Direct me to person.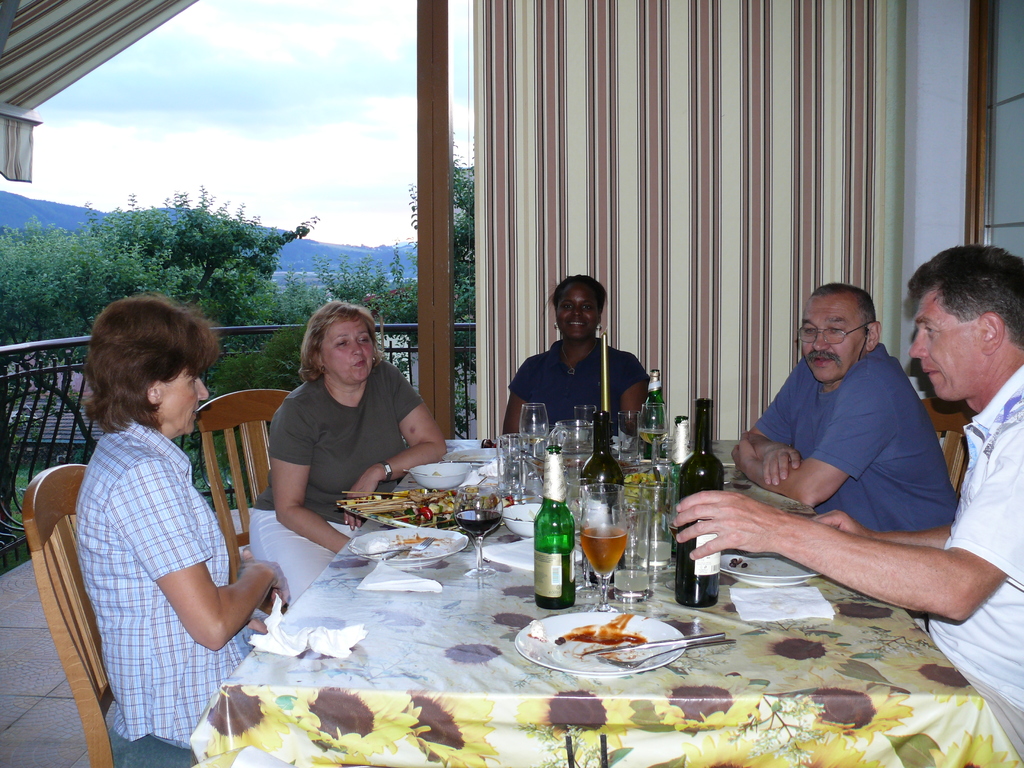
Direction: select_region(671, 244, 1023, 767).
